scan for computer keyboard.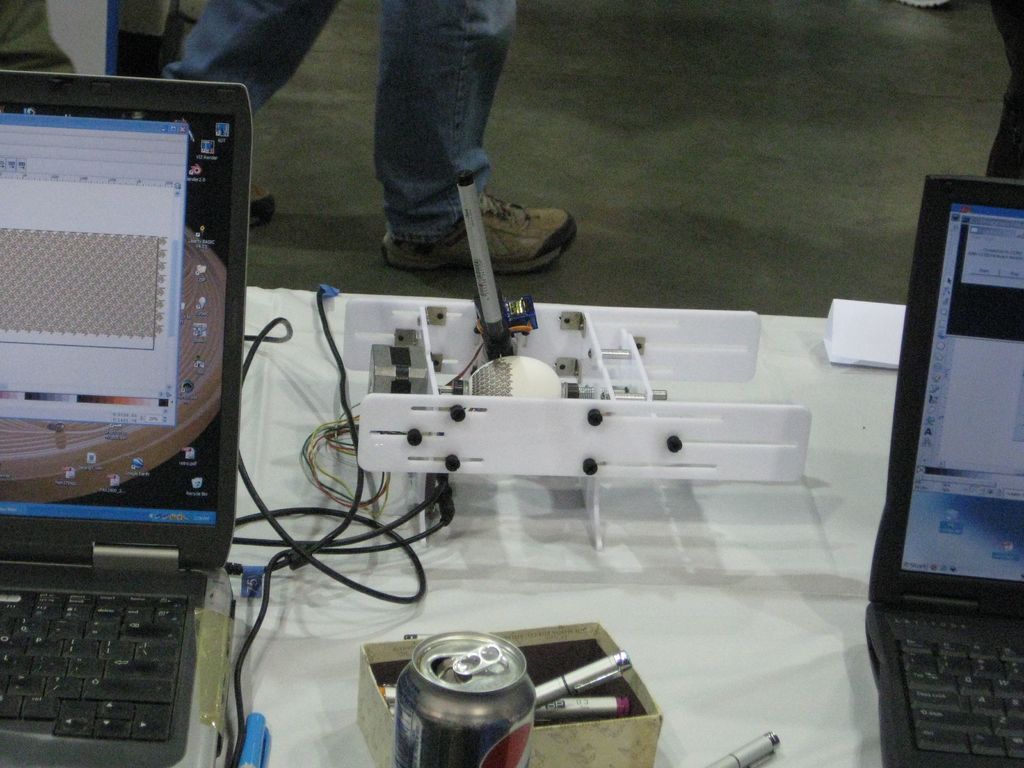
Scan result: (903,637,1023,760).
